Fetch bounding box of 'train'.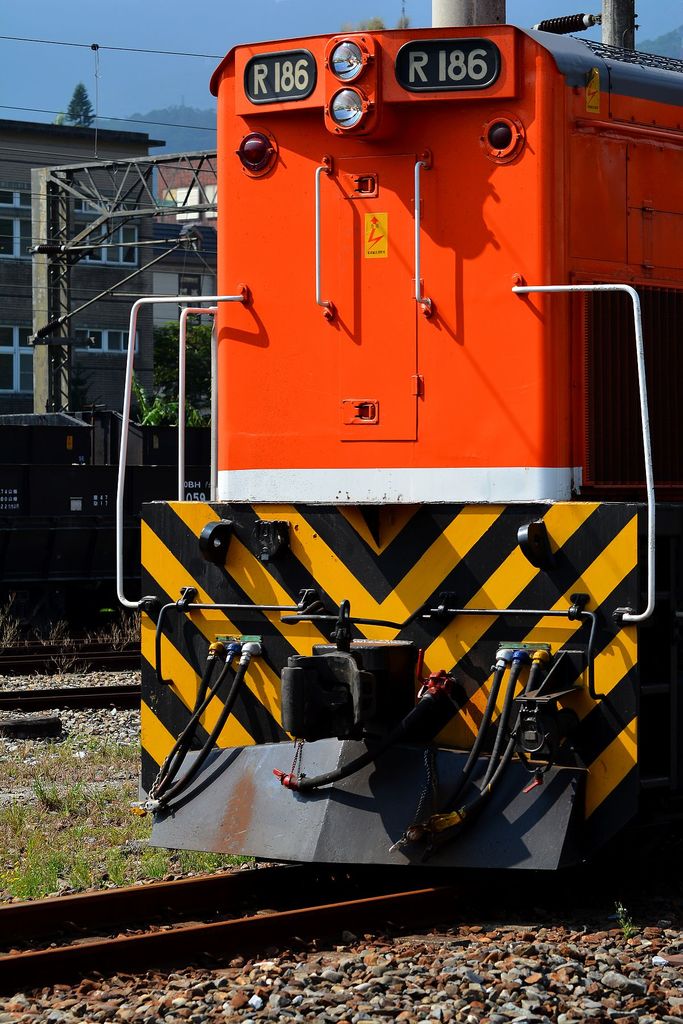
Bbox: rect(115, 23, 682, 895).
